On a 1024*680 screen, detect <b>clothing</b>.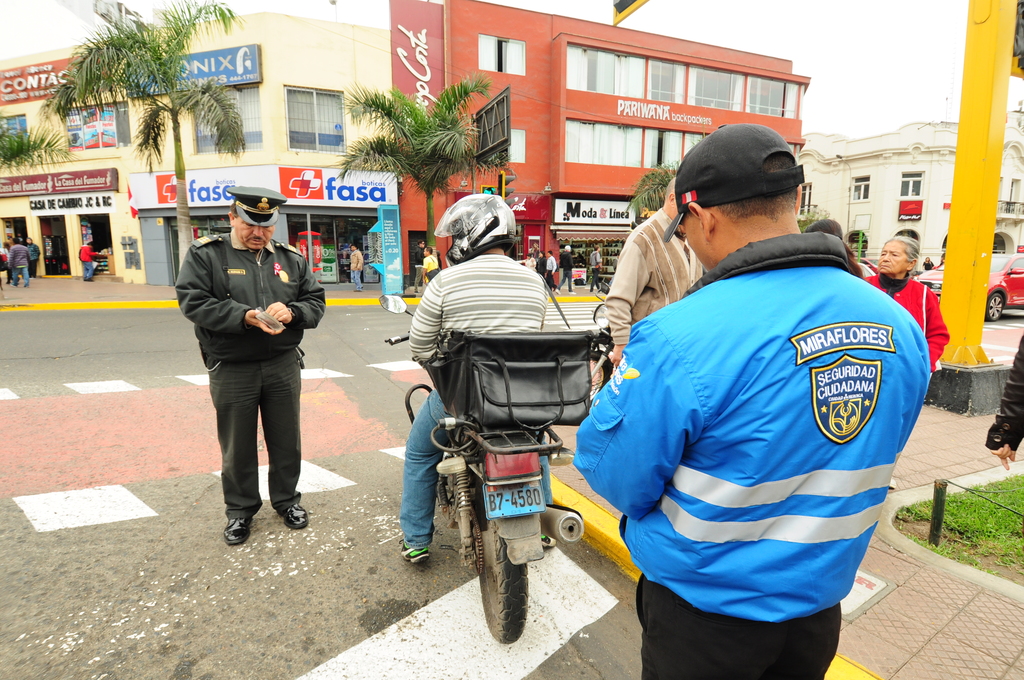
region(599, 211, 932, 660).
